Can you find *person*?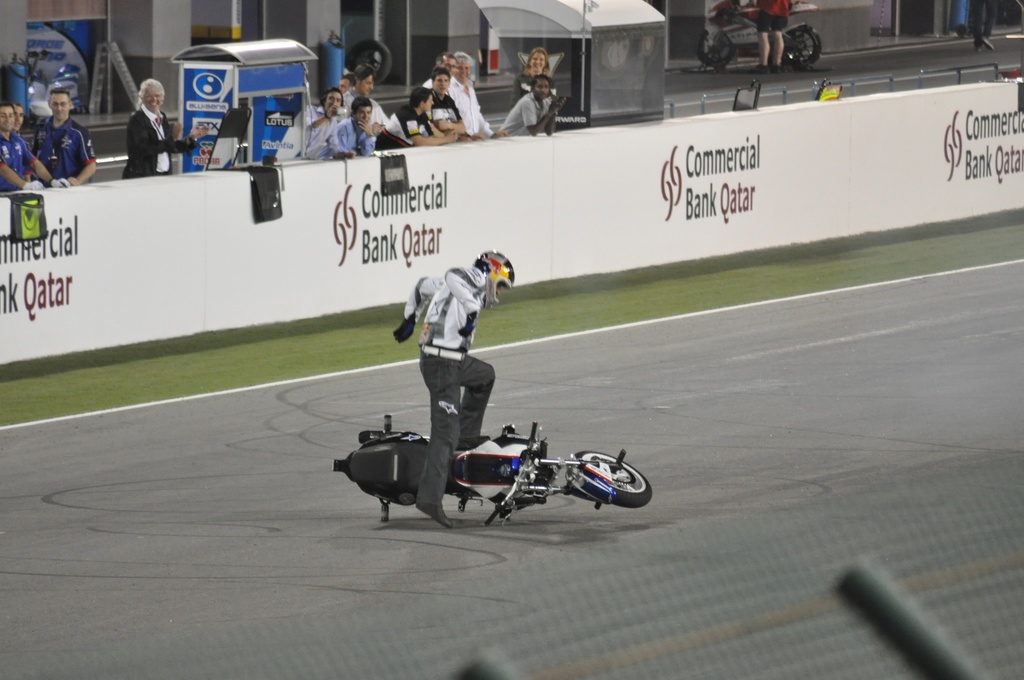
Yes, bounding box: (left=745, top=0, right=790, bottom=70).
